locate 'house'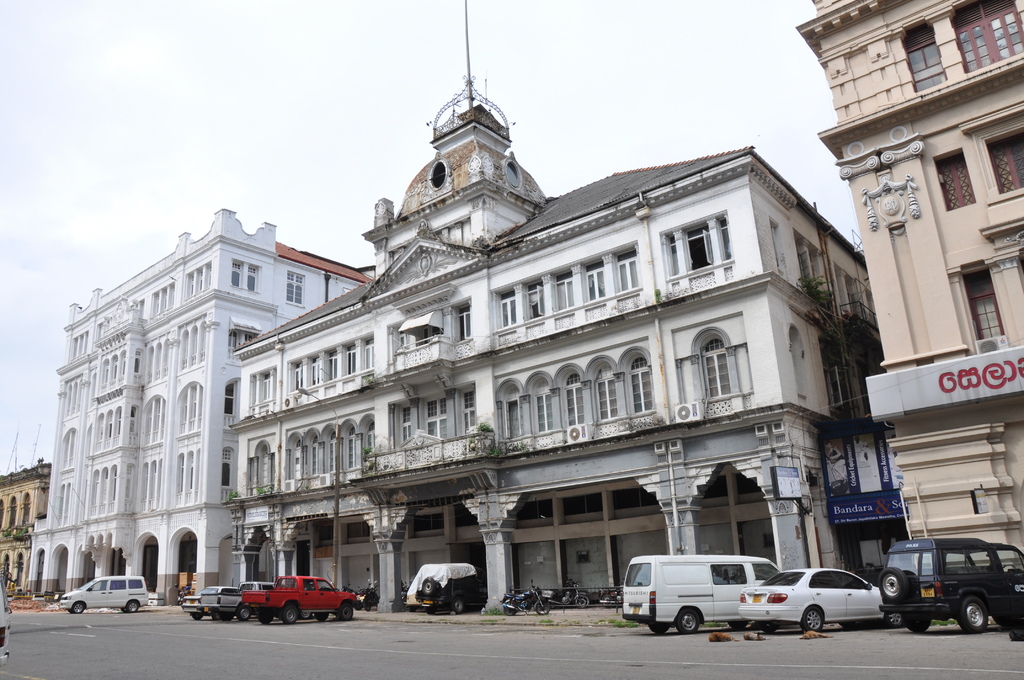
28:206:371:609
